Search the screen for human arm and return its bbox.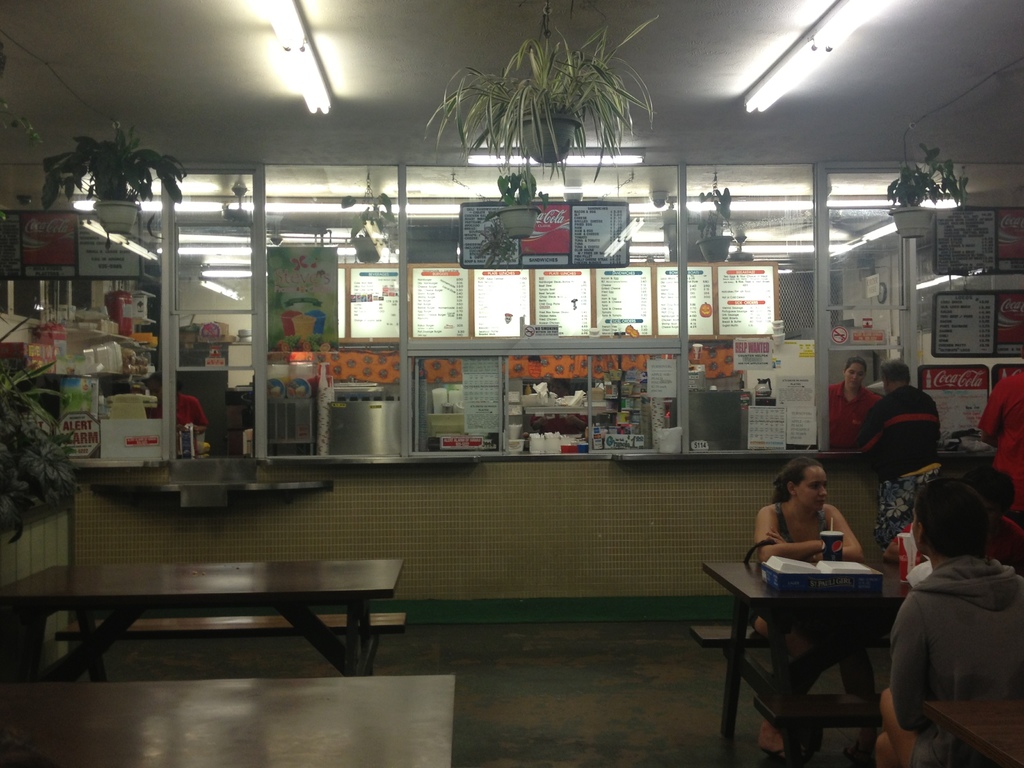
Found: pyautogui.locateOnScreen(966, 415, 1004, 445).
